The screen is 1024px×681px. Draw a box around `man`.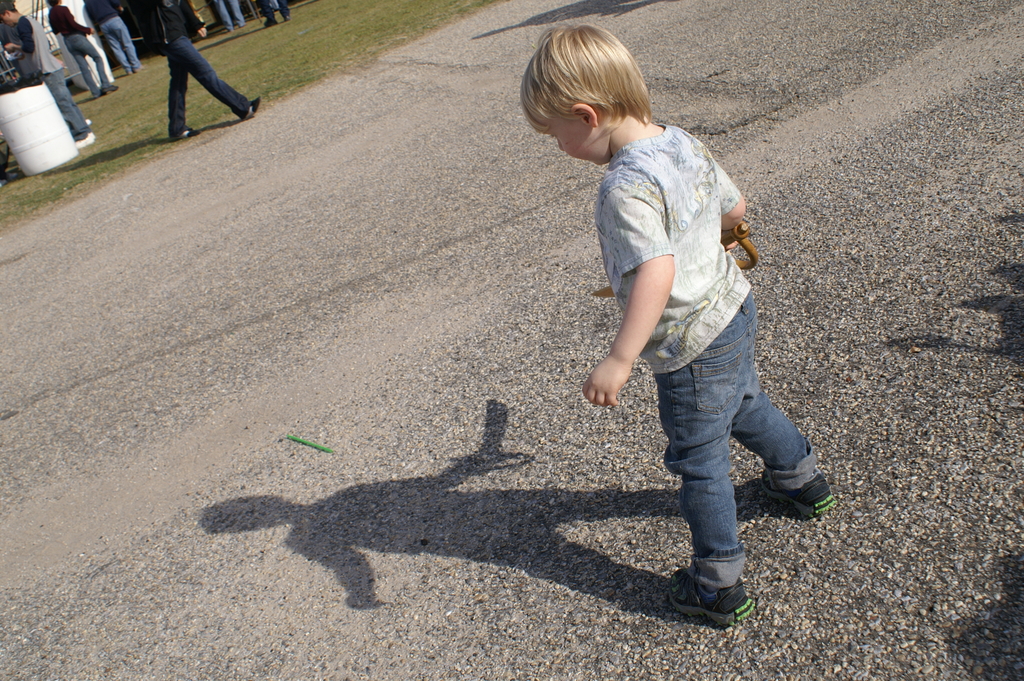
l=123, t=0, r=260, b=140.
